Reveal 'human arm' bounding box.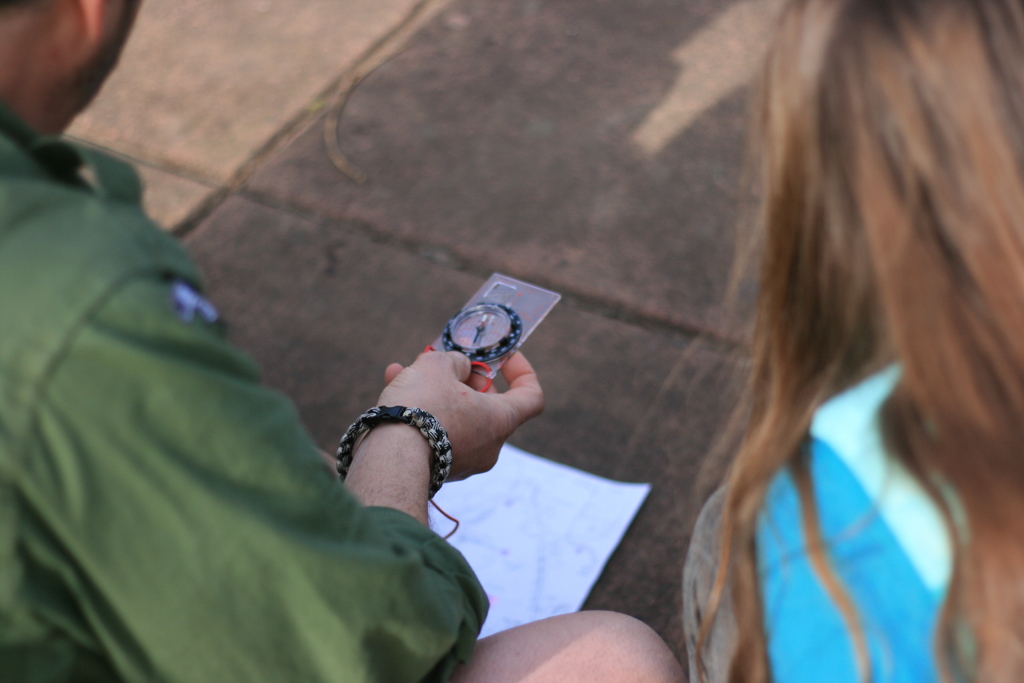
Revealed: l=0, t=218, r=547, b=680.
